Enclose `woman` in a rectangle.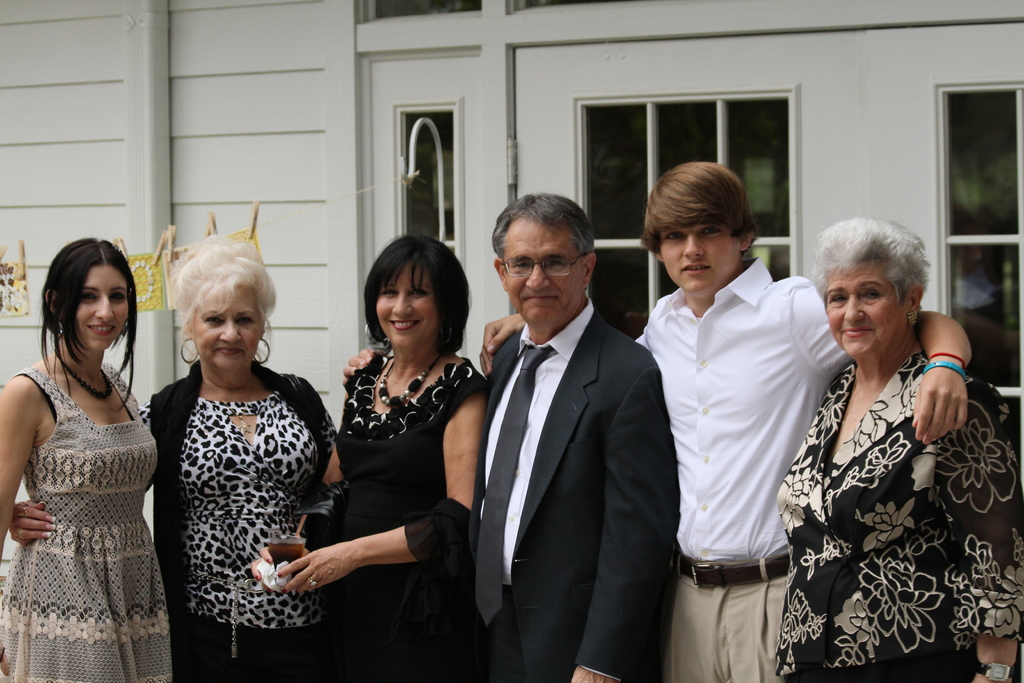
239,234,486,680.
